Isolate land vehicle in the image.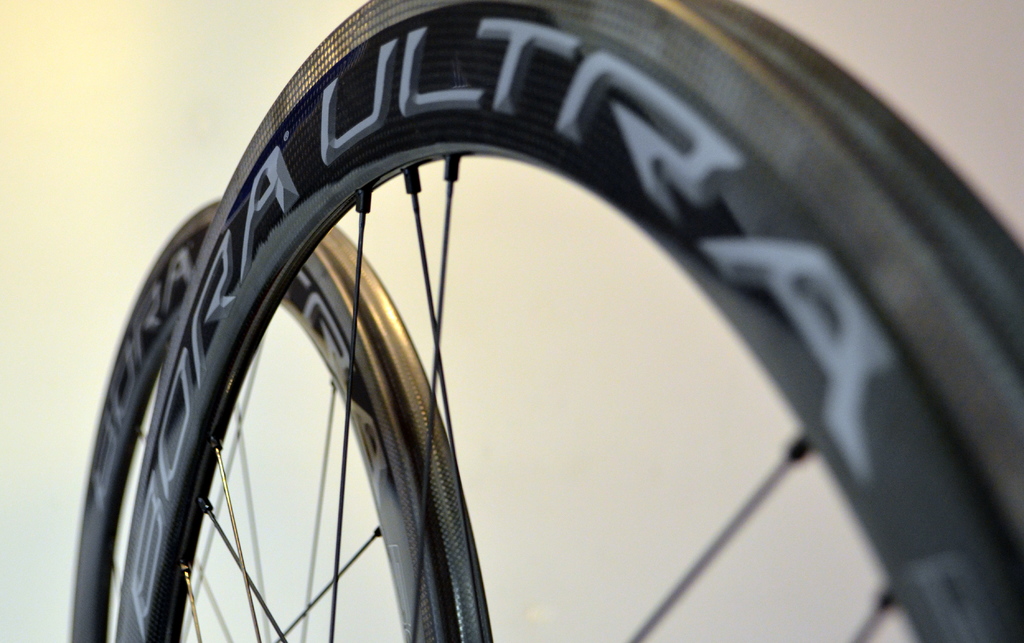
Isolated region: (left=5, top=0, right=1023, bottom=631).
